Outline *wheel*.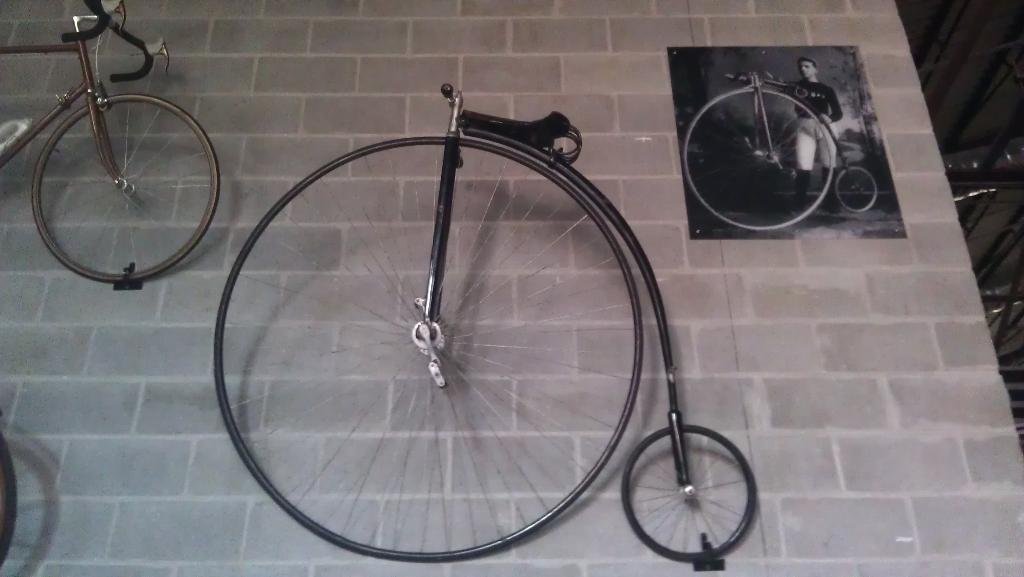
Outline: bbox=(618, 418, 753, 562).
